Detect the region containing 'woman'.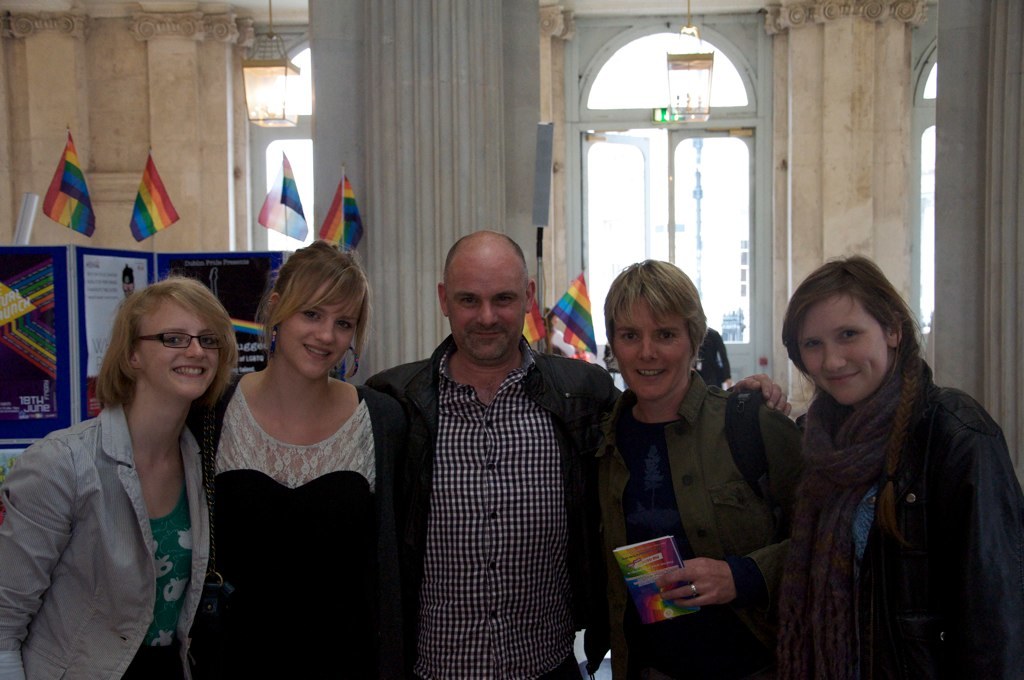
[left=785, top=252, right=1023, bottom=679].
